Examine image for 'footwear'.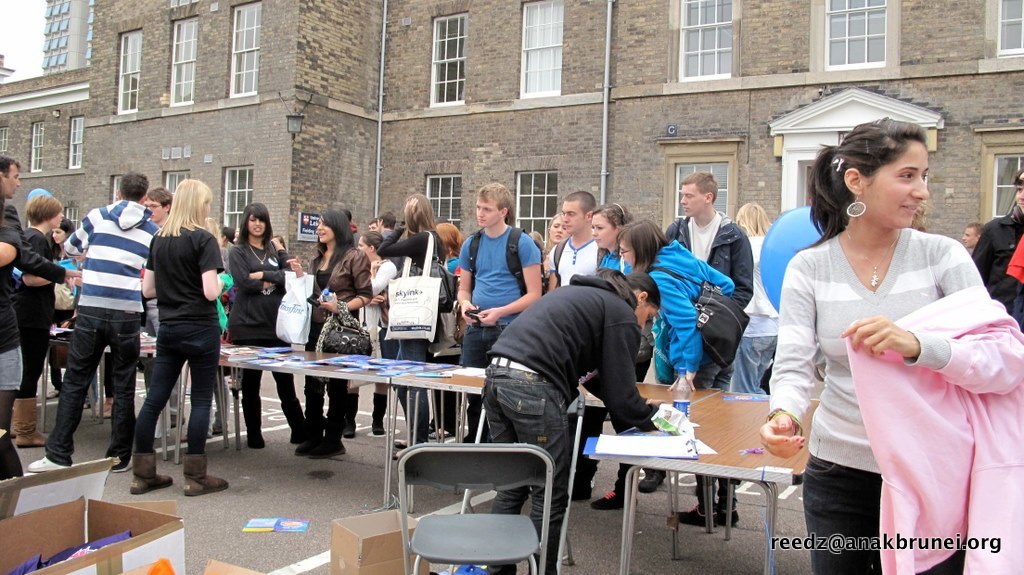
Examination result: <box>18,392,46,447</box>.
